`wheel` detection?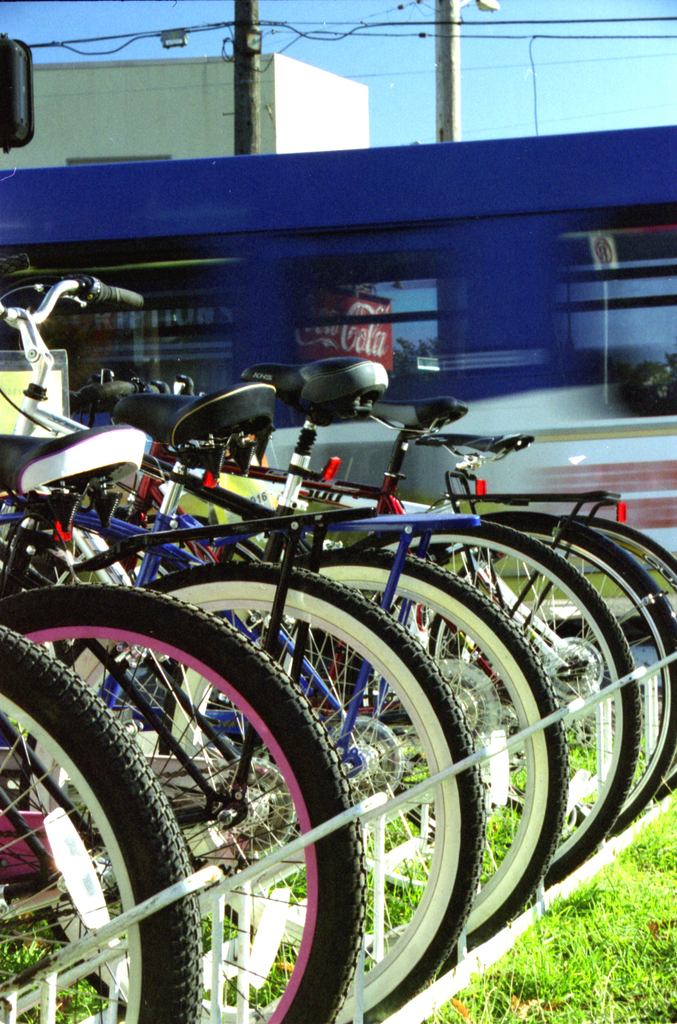
[x1=0, y1=585, x2=366, y2=1023]
